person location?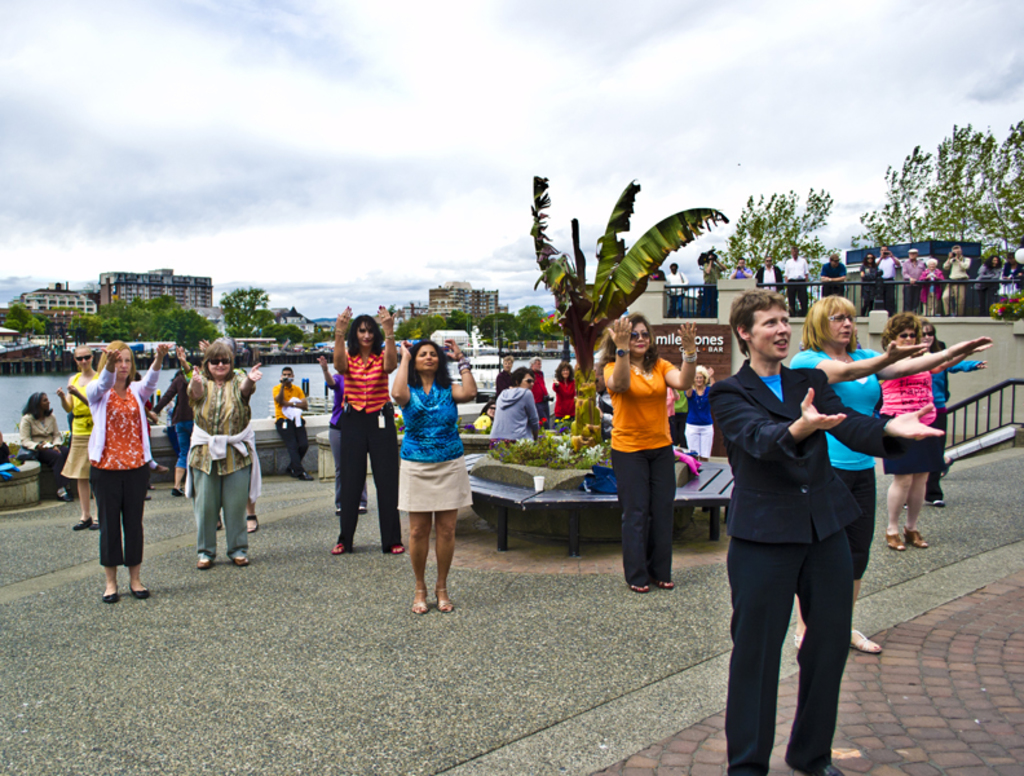
bbox(997, 248, 1023, 300)
